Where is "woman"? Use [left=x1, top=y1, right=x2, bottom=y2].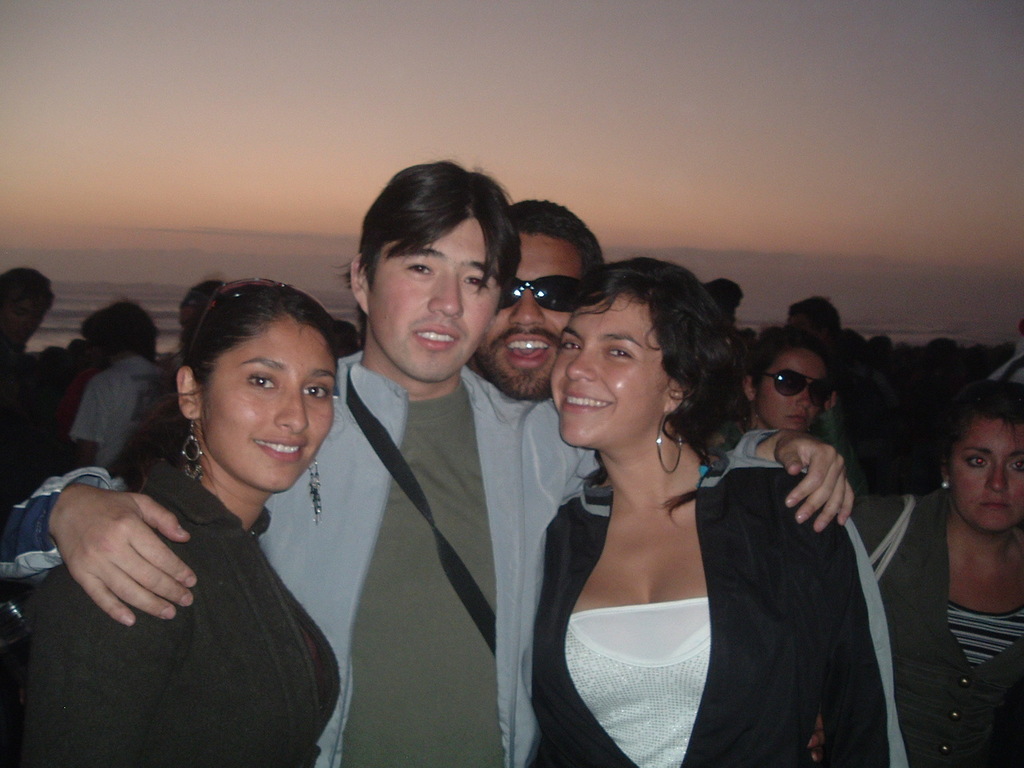
[left=10, top=274, right=343, bottom=767].
